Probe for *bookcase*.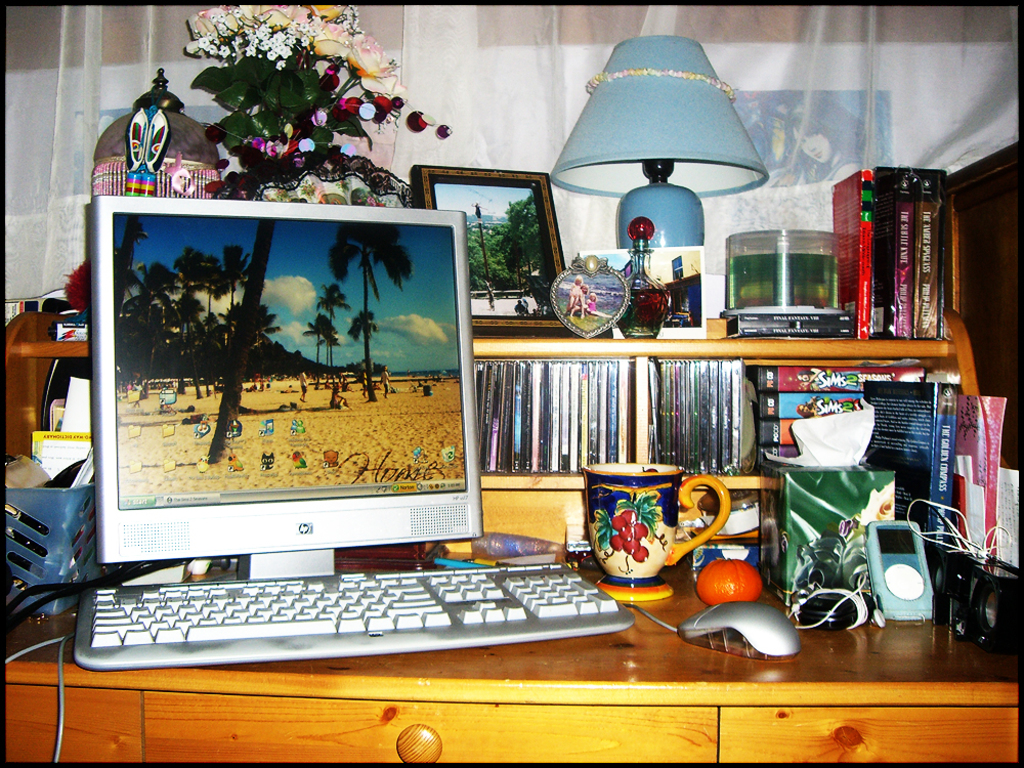
Probe result: 474,340,946,496.
